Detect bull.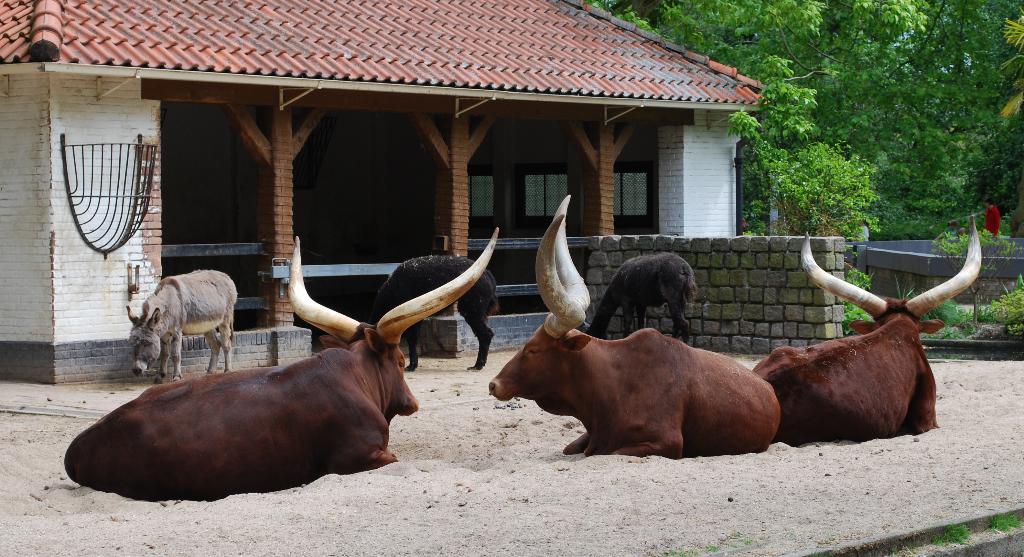
Detected at <box>61,226,502,501</box>.
